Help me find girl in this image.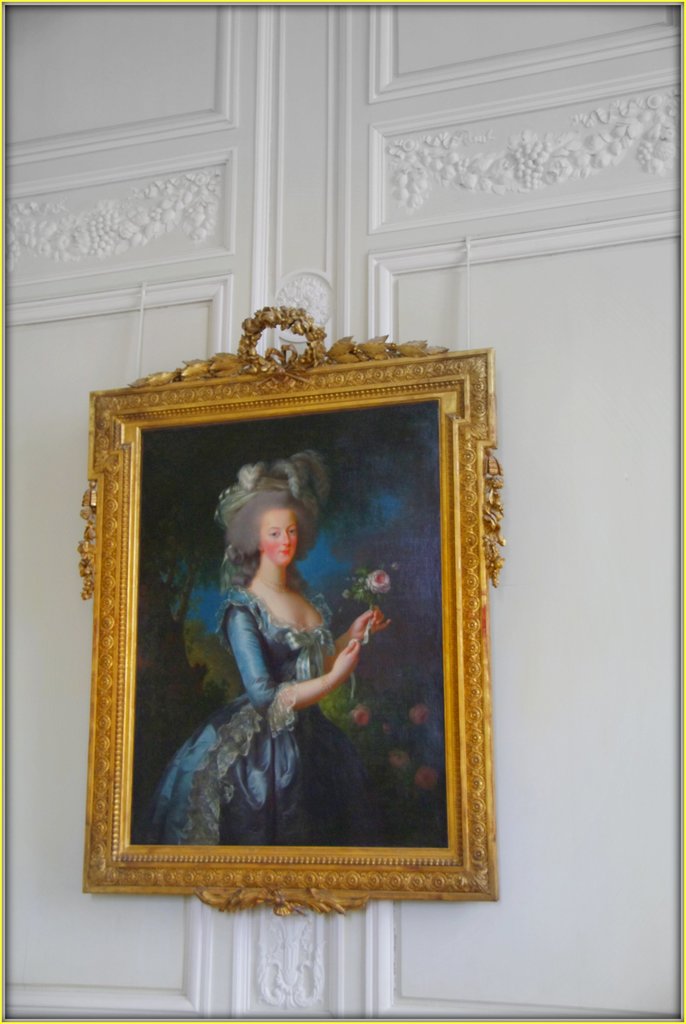
Found it: {"left": 150, "top": 465, "right": 391, "bottom": 844}.
